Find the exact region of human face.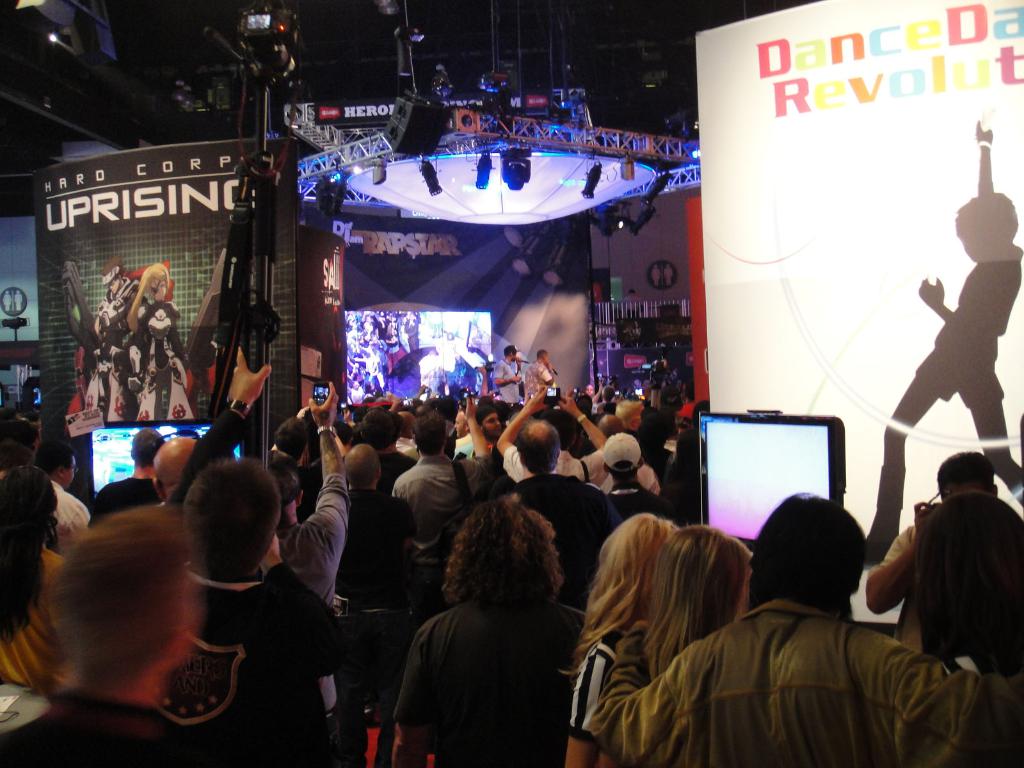
Exact region: {"left": 484, "top": 414, "right": 504, "bottom": 442}.
